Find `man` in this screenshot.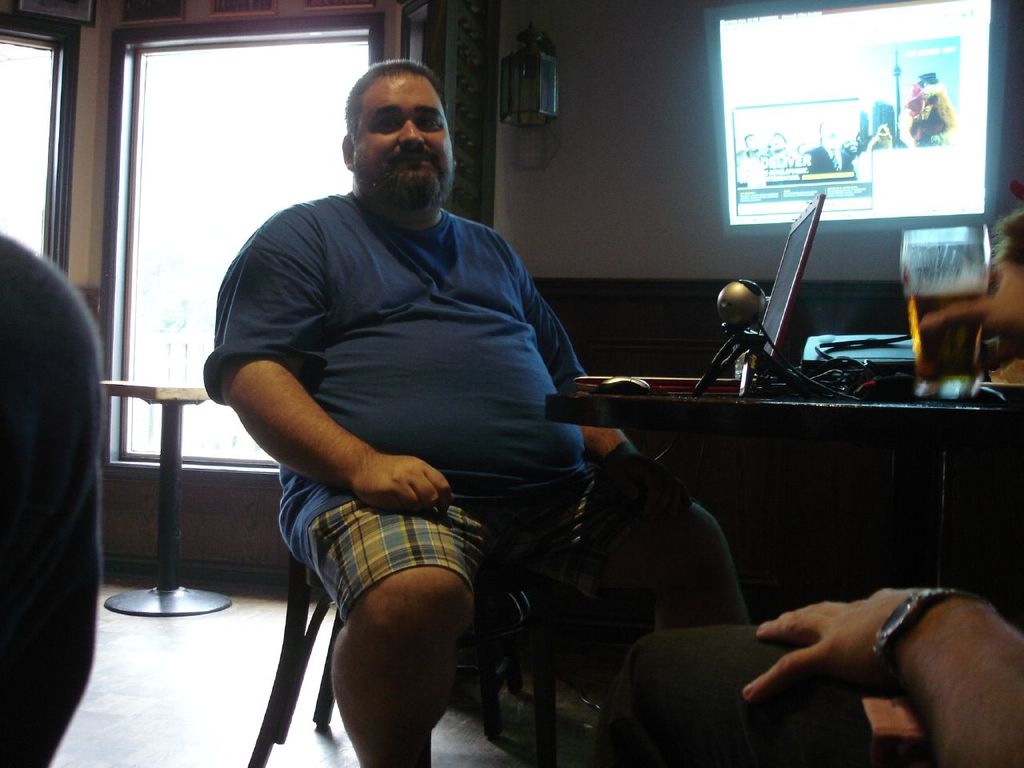
The bounding box for `man` is box=[921, 239, 1023, 346].
